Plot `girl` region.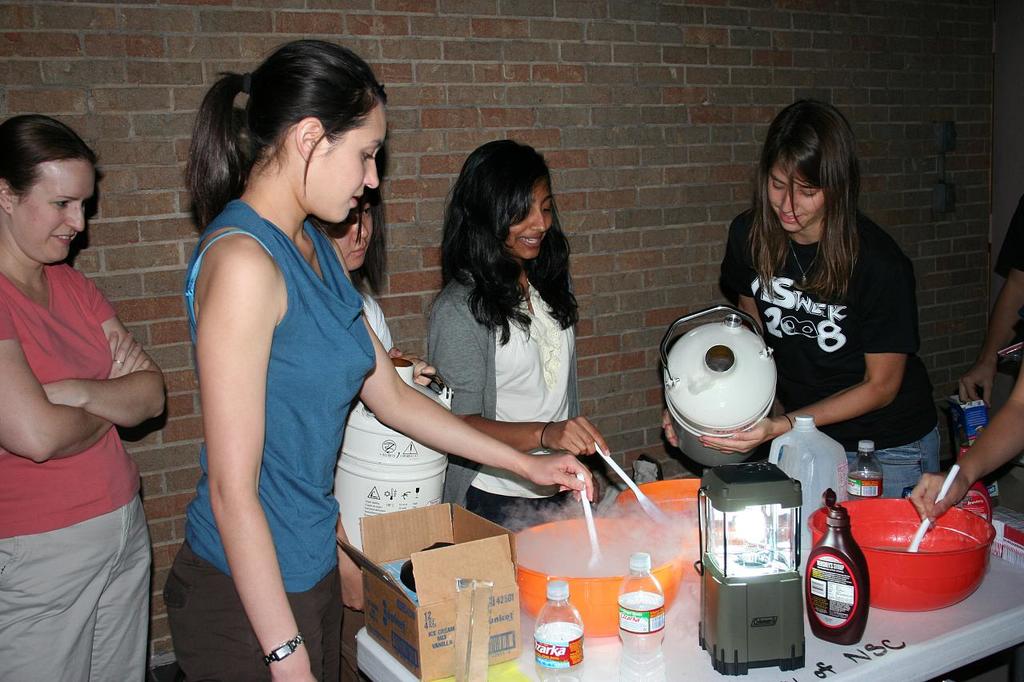
Plotted at {"x1": 660, "y1": 89, "x2": 948, "y2": 502}.
